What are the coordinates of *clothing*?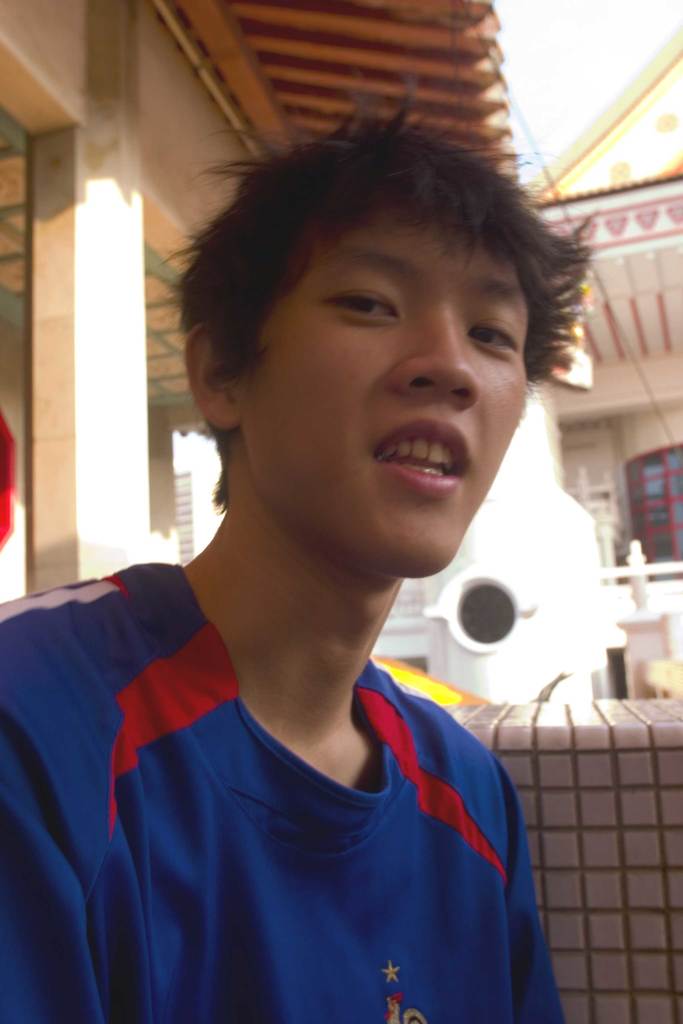
select_region(0, 556, 563, 1023).
